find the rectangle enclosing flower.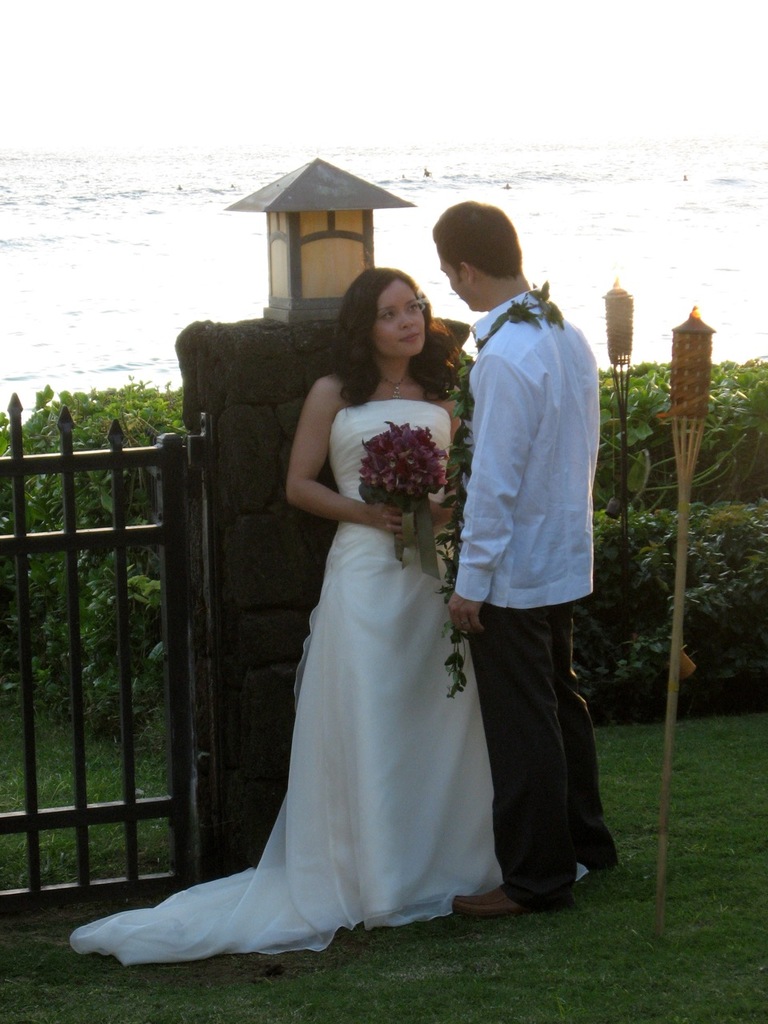
<box>357,418,452,502</box>.
